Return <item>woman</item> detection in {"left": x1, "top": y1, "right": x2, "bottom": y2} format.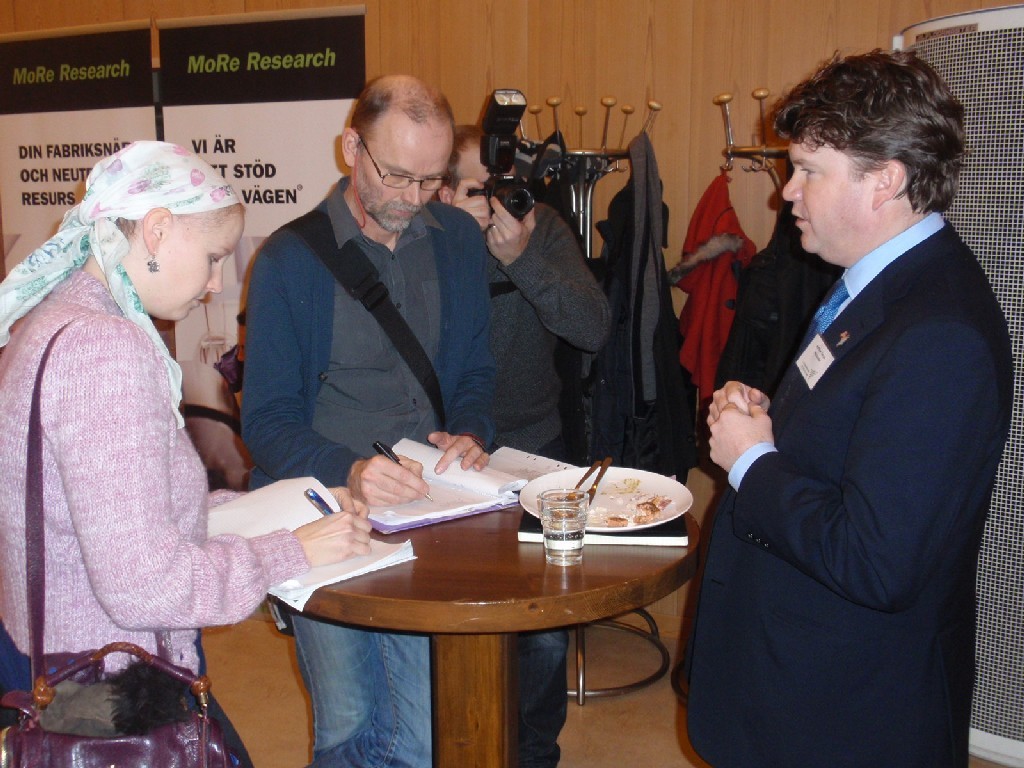
{"left": 10, "top": 117, "right": 304, "bottom": 735}.
